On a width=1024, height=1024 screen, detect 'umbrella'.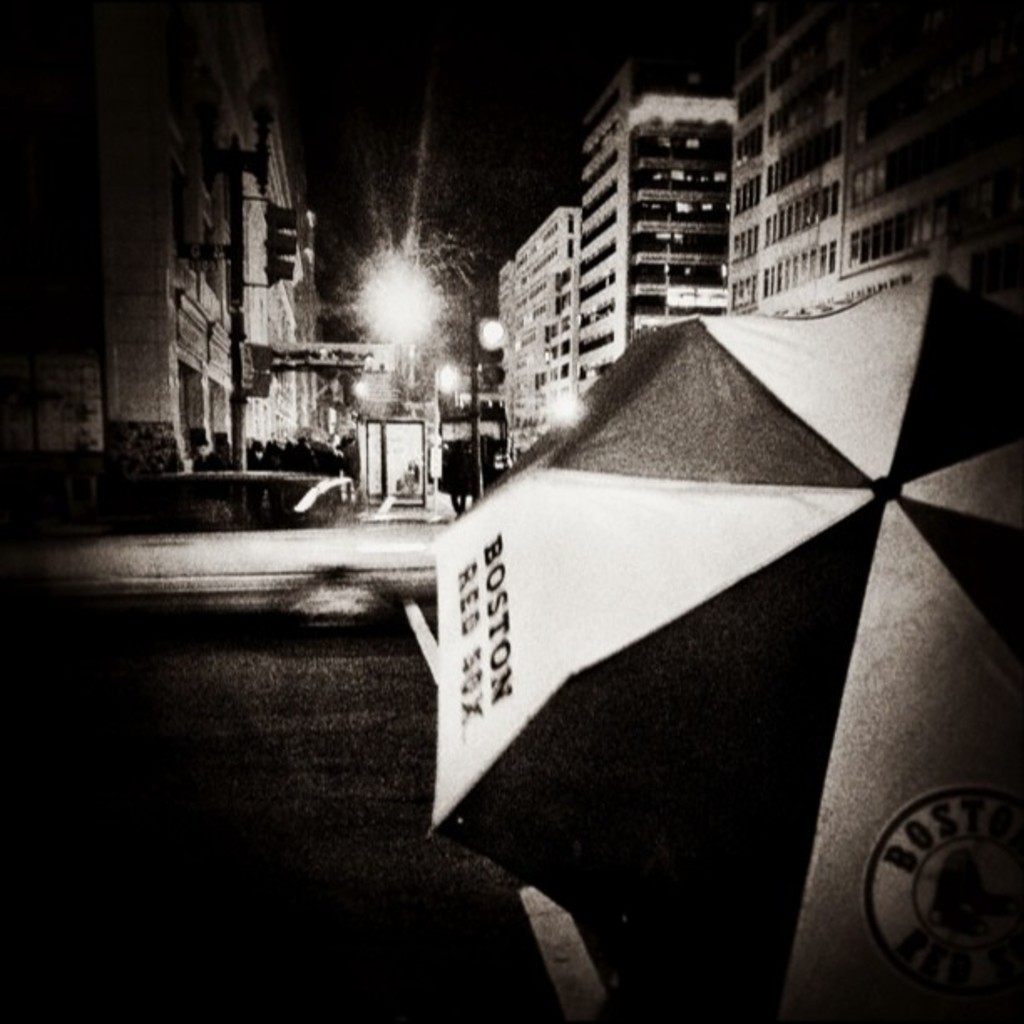
(x1=432, y1=276, x2=1022, y2=1022).
